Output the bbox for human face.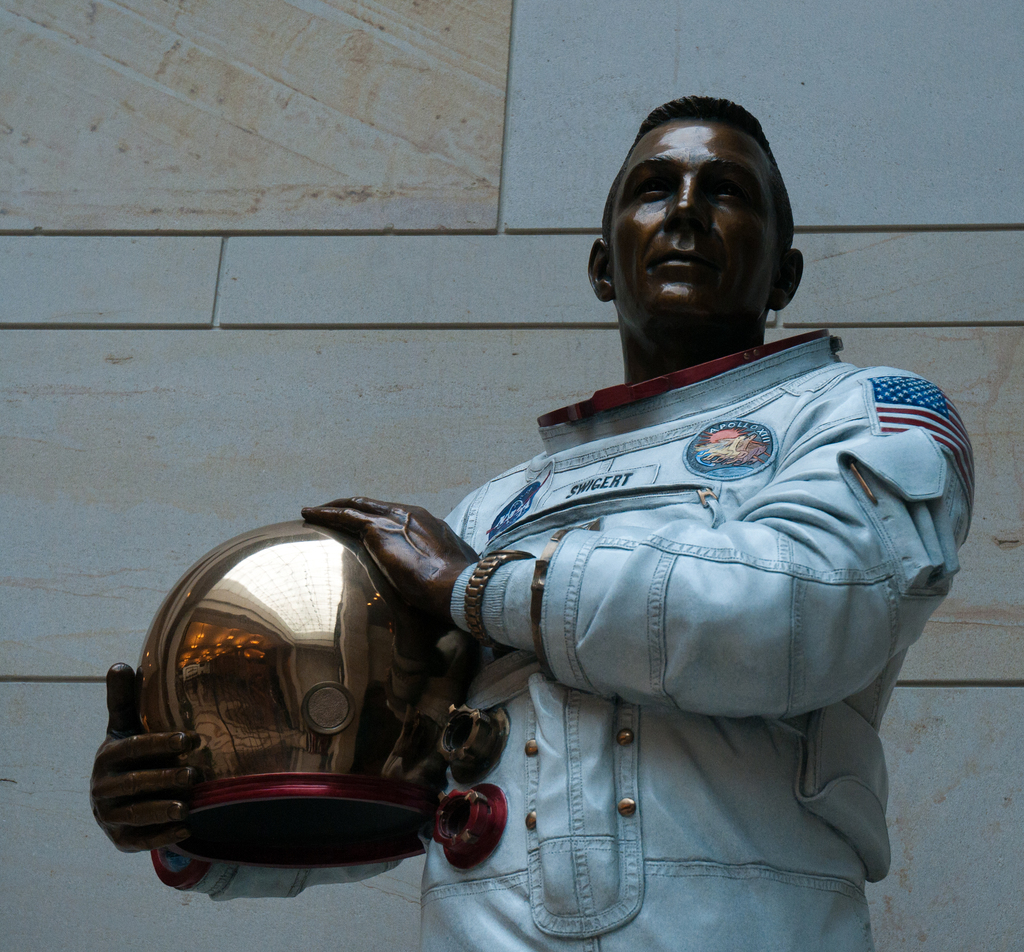
rect(604, 113, 780, 316).
